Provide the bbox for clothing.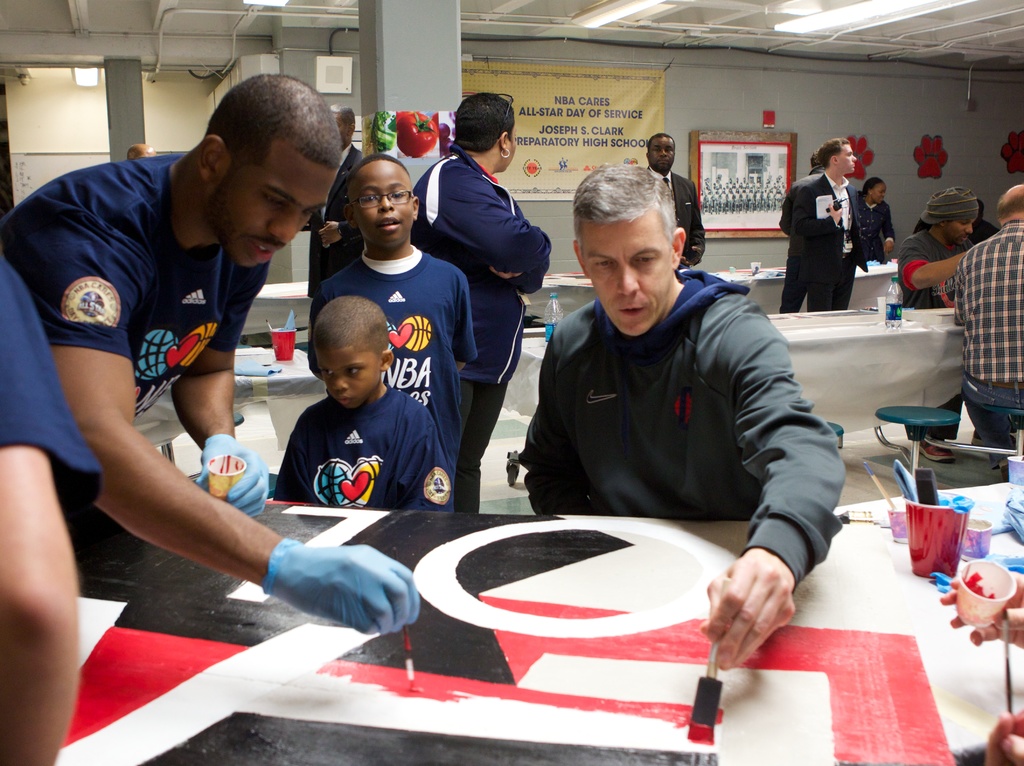
x1=492 y1=217 x2=833 y2=555.
